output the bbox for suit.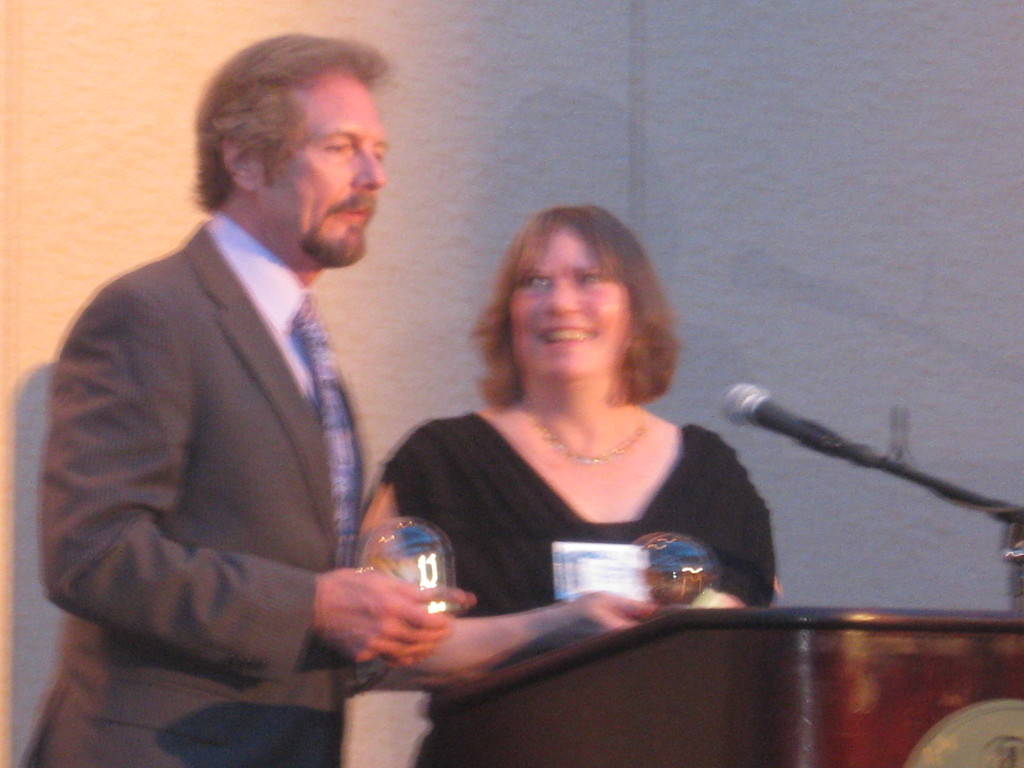
(x1=56, y1=147, x2=683, y2=767).
